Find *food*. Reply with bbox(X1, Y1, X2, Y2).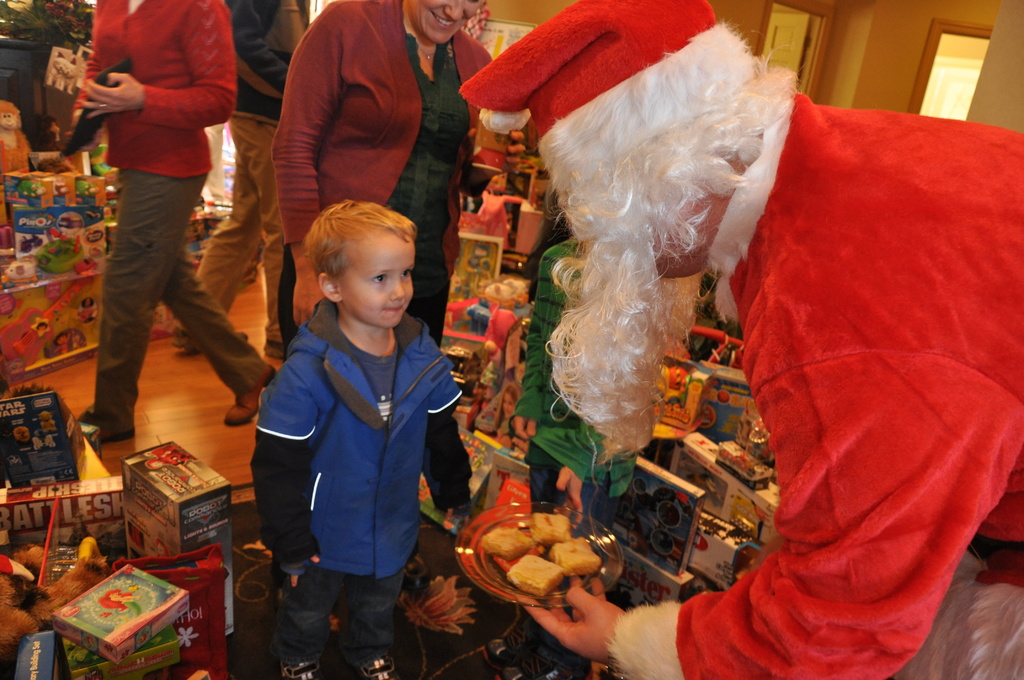
bbox(547, 531, 604, 576).
